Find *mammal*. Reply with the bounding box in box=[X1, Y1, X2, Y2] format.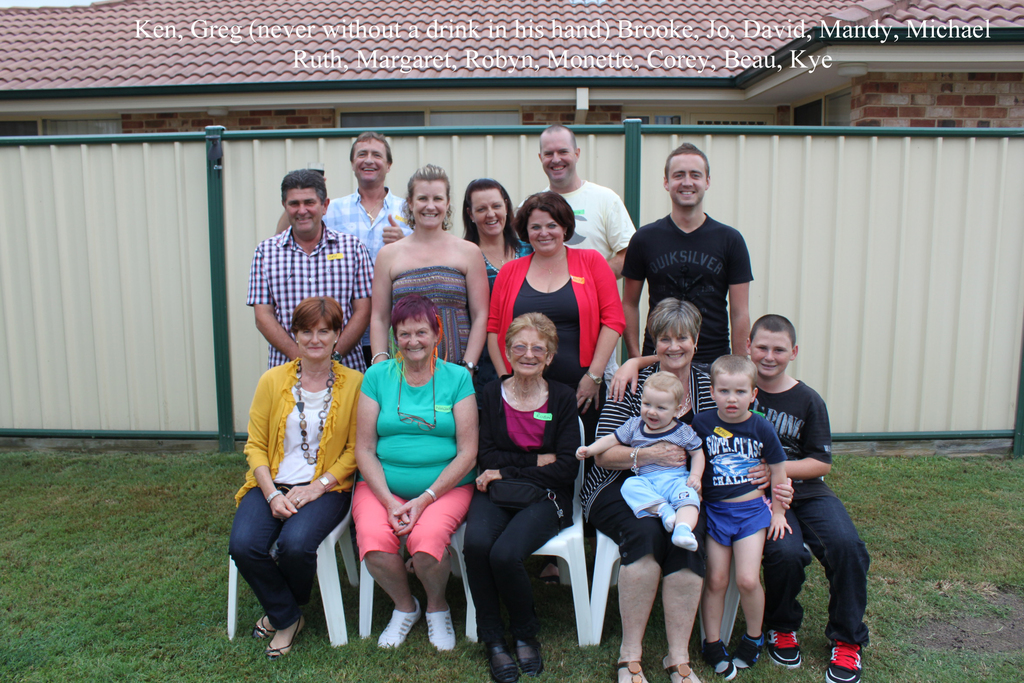
box=[580, 373, 706, 552].
